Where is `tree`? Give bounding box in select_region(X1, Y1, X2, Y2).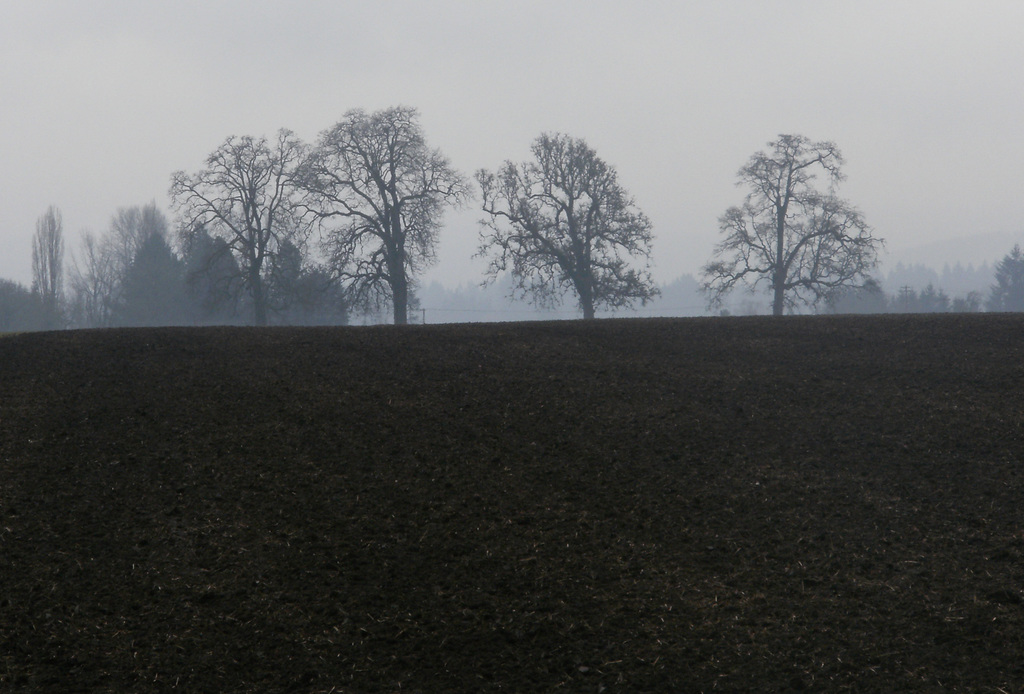
select_region(168, 216, 237, 331).
